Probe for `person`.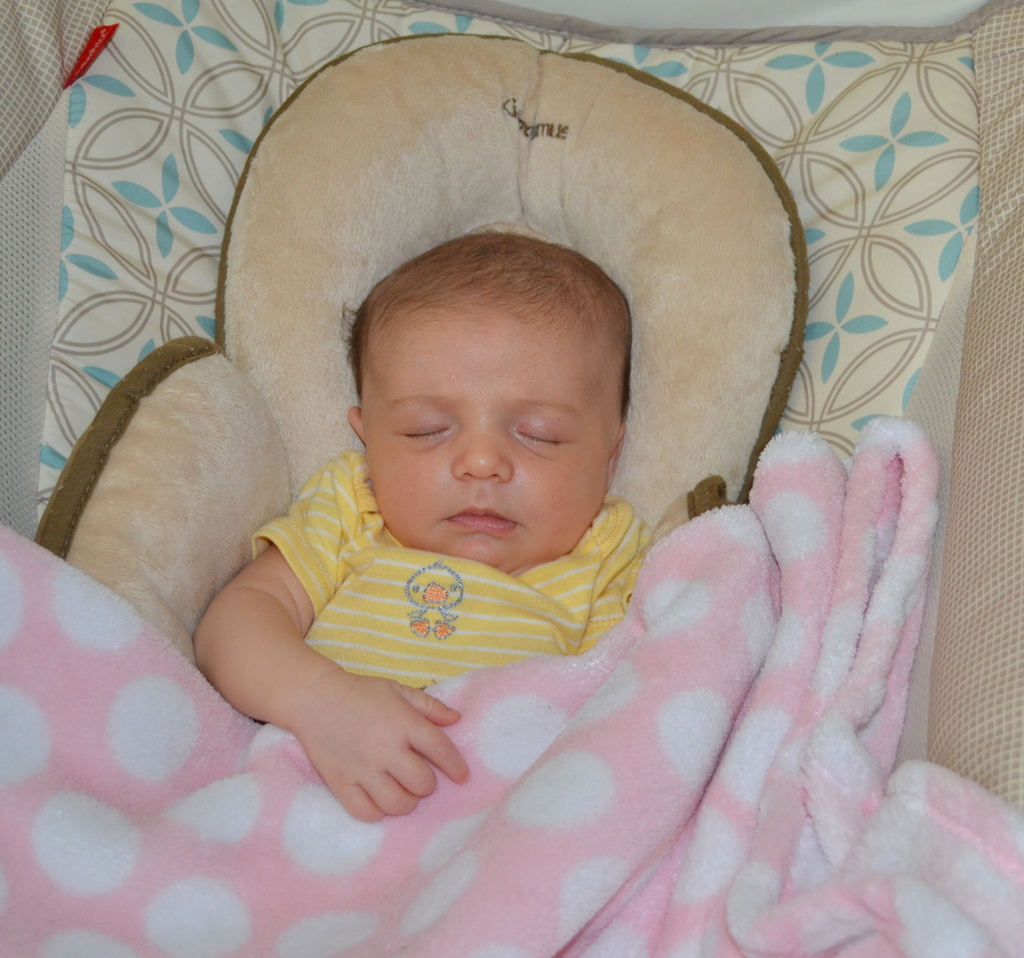
Probe result: 185 223 662 822.
